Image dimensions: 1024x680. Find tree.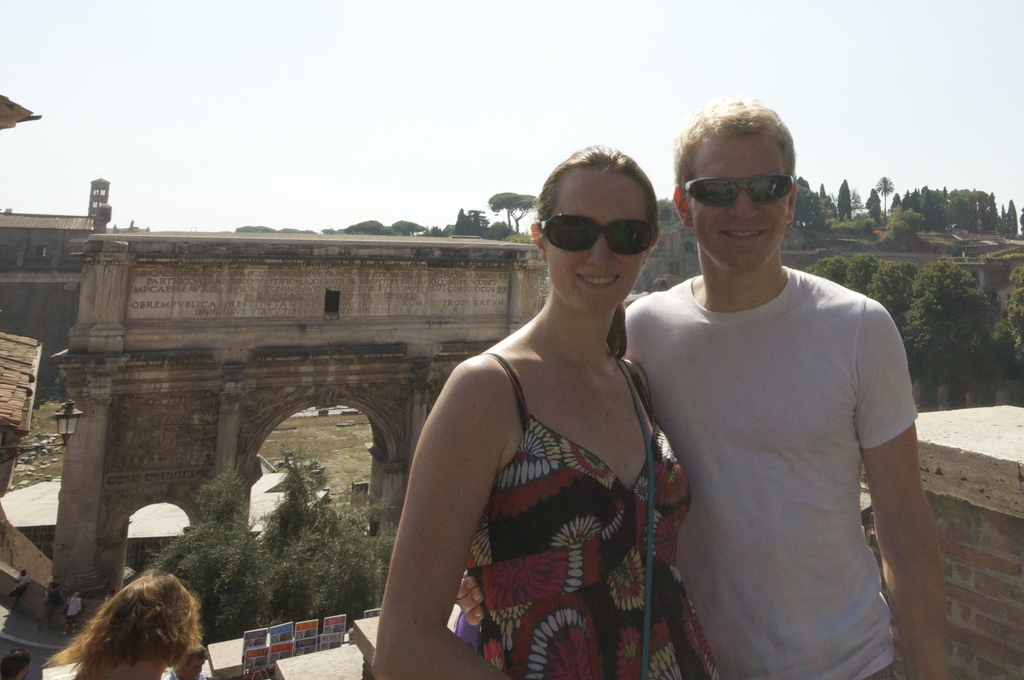
(left=507, top=194, right=536, bottom=229).
